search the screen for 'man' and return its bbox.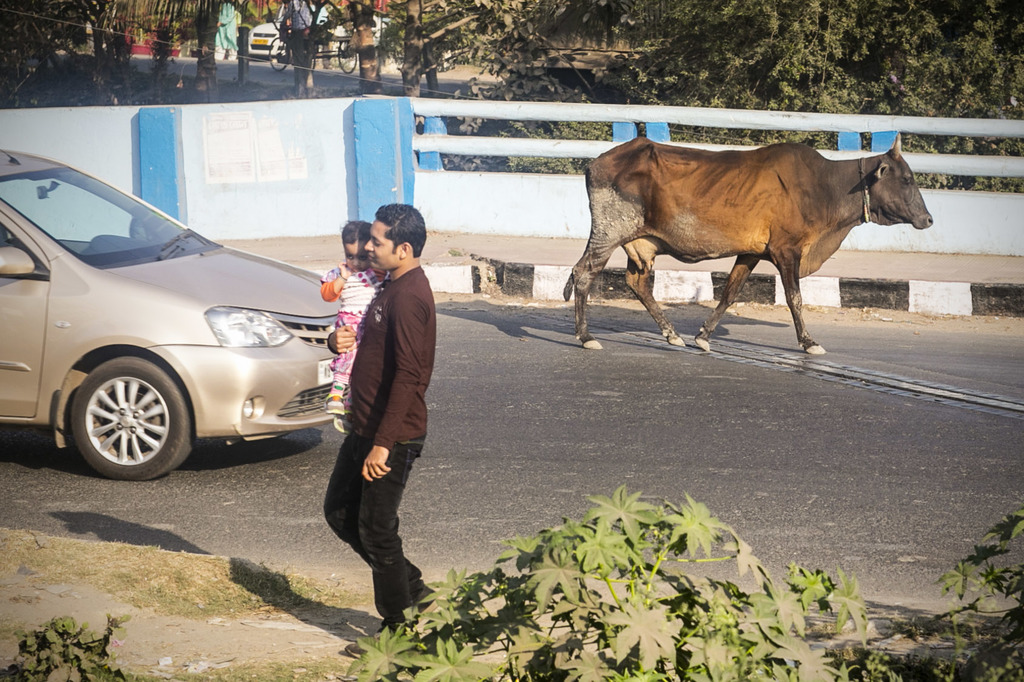
Found: 323 203 441 663.
